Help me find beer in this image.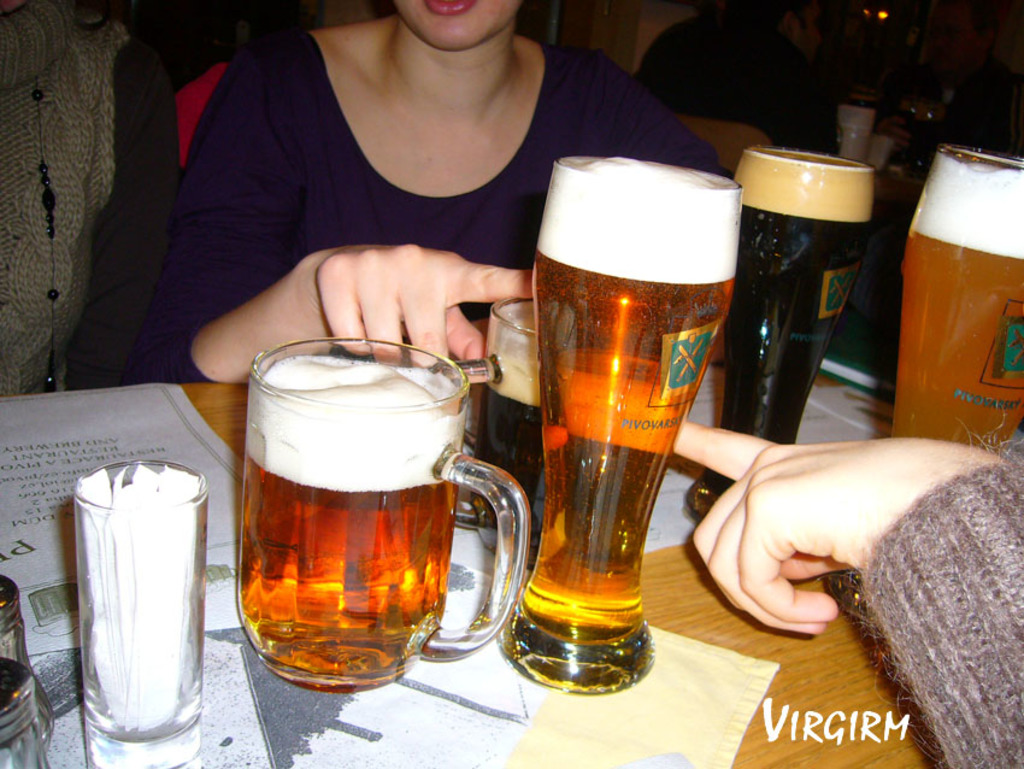
Found it: crop(898, 163, 1023, 458).
